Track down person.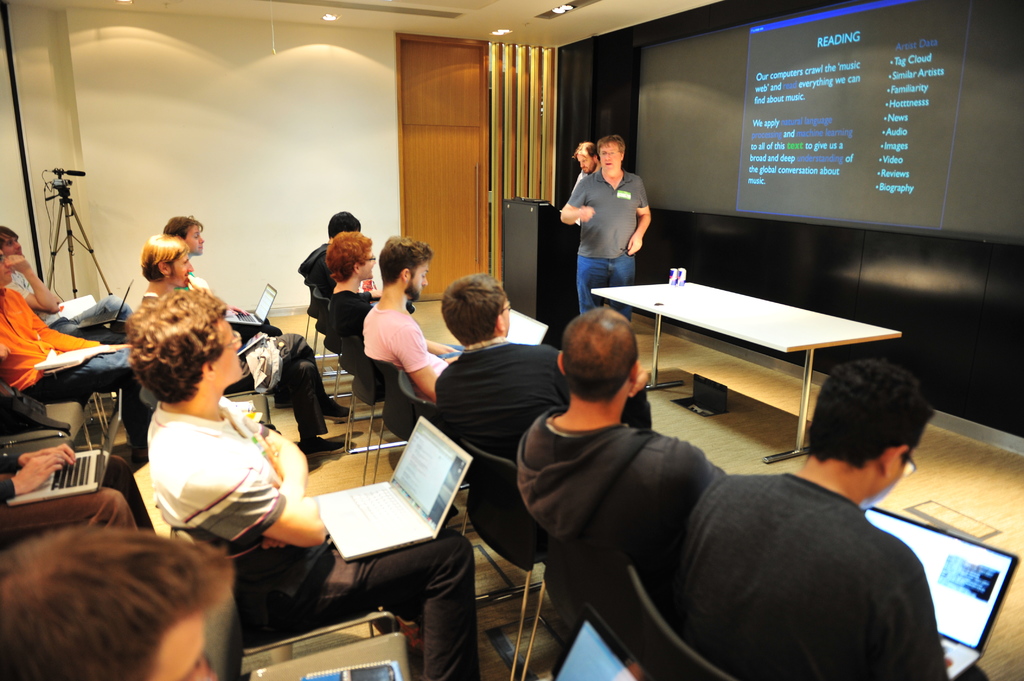
Tracked to l=0, t=253, r=148, b=457.
